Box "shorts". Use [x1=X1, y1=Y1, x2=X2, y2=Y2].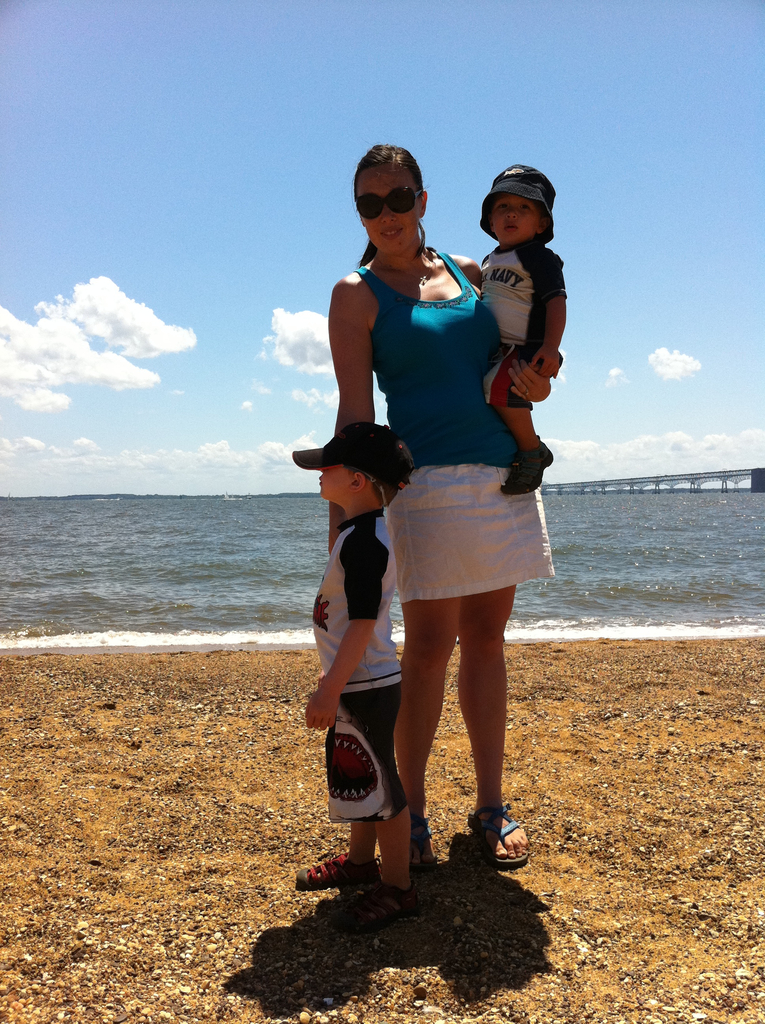
[x1=369, y1=467, x2=558, y2=602].
